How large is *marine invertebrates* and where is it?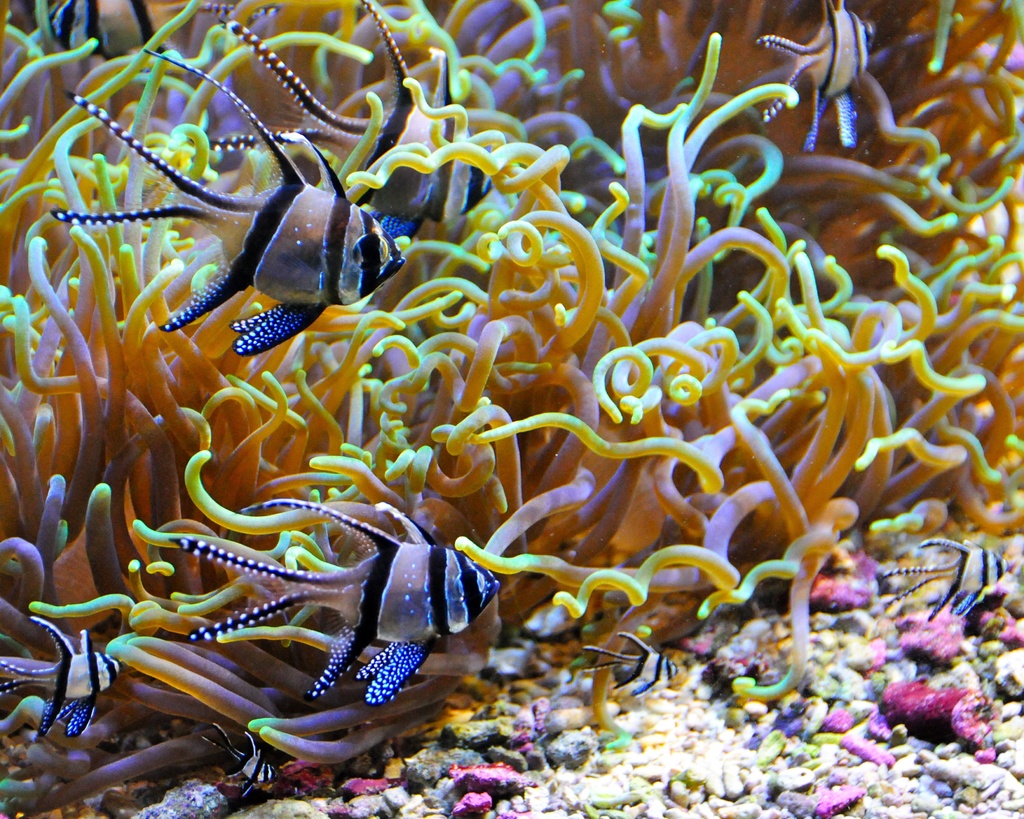
Bounding box: crop(707, 229, 1023, 592).
